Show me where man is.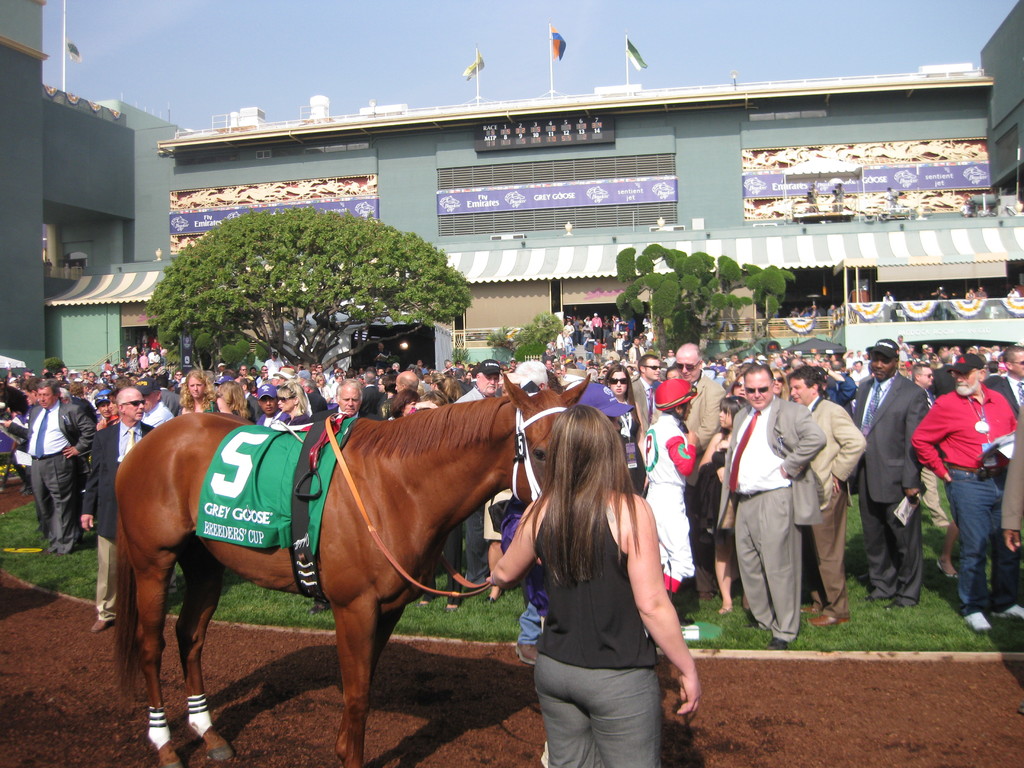
man is at box=[136, 376, 179, 428].
